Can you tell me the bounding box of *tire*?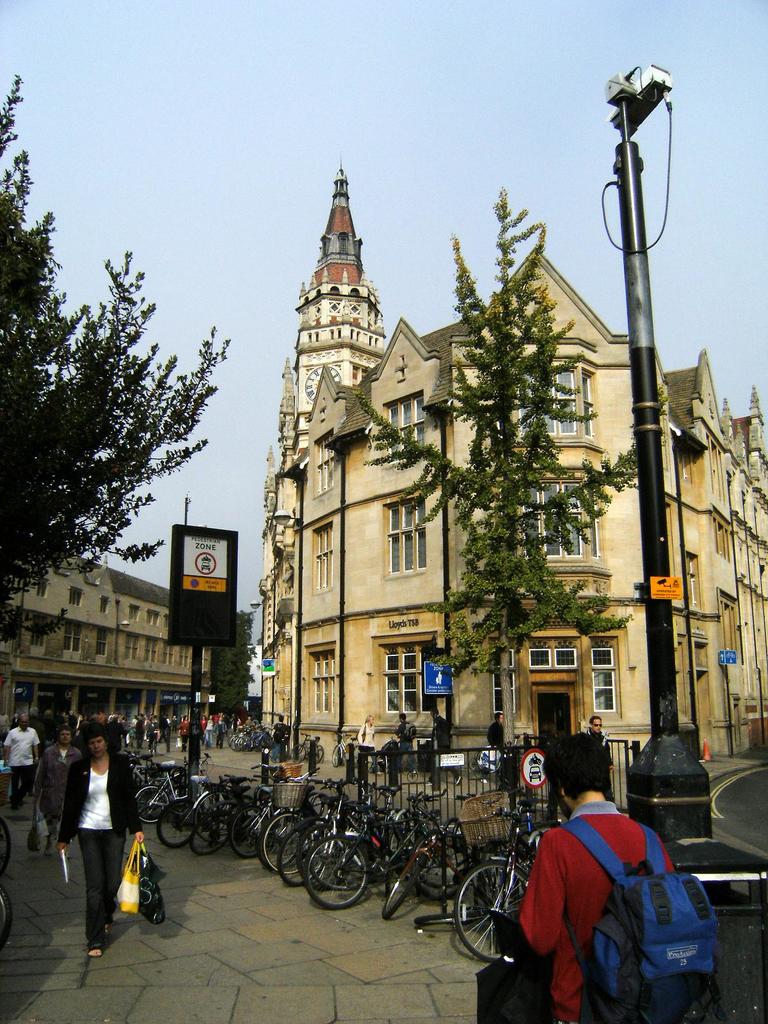
314, 746, 324, 764.
